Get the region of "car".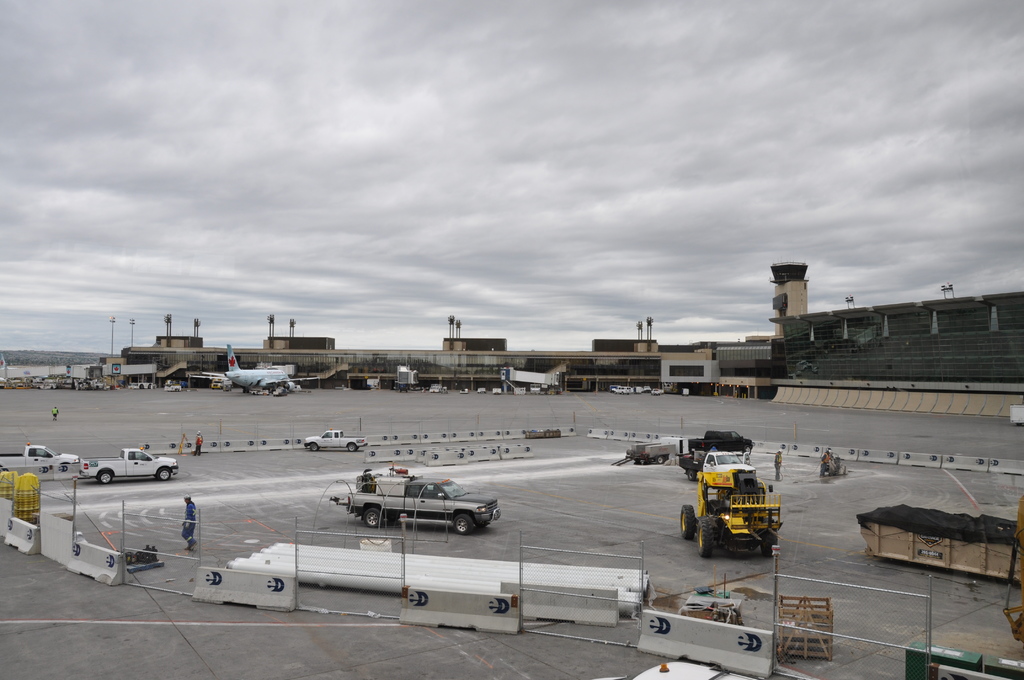
330:471:498:548.
